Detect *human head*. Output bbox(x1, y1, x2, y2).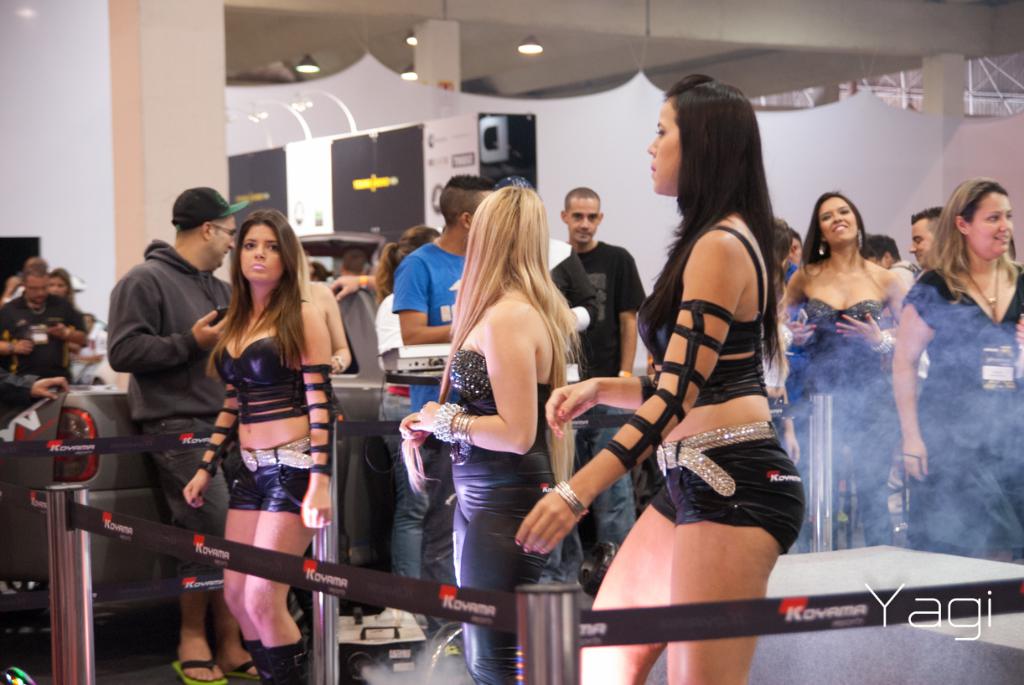
bbox(393, 222, 439, 254).
